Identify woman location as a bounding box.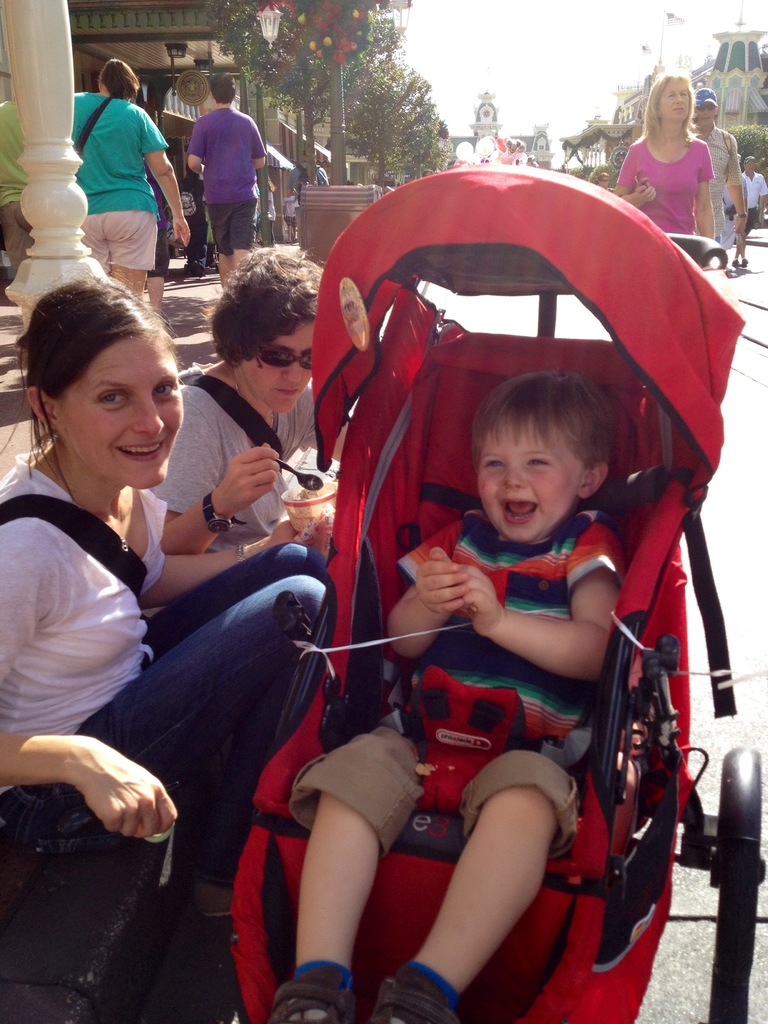
crop(56, 53, 195, 294).
